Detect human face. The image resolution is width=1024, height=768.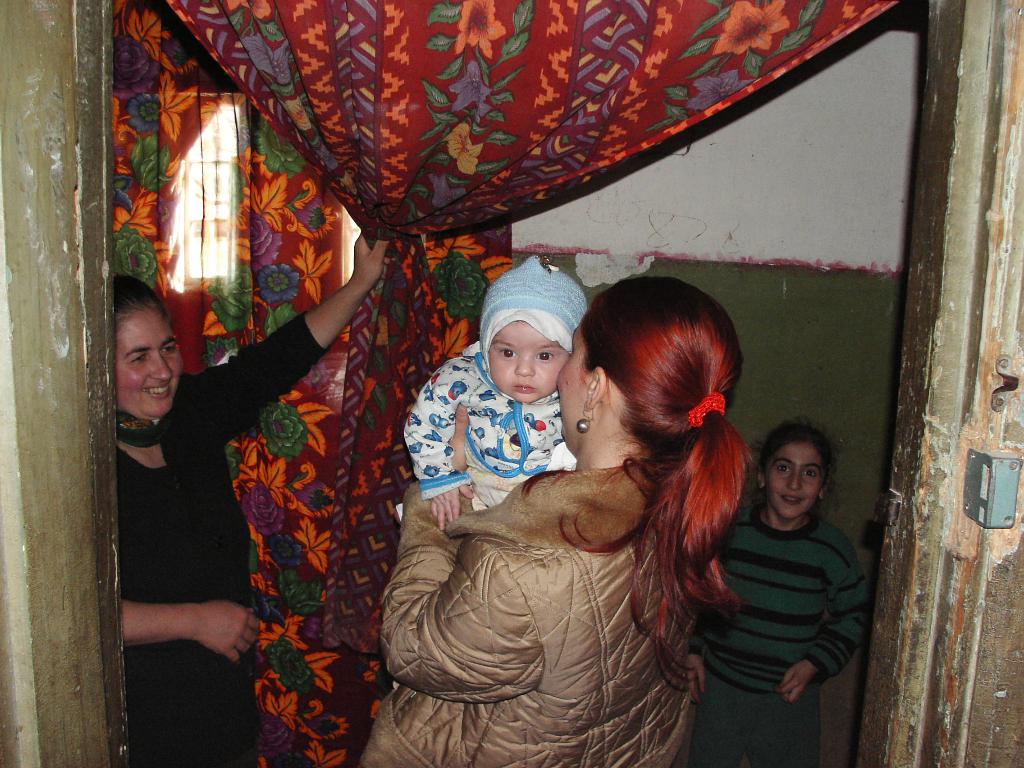
{"x1": 767, "y1": 441, "x2": 822, "y2": 511}.
